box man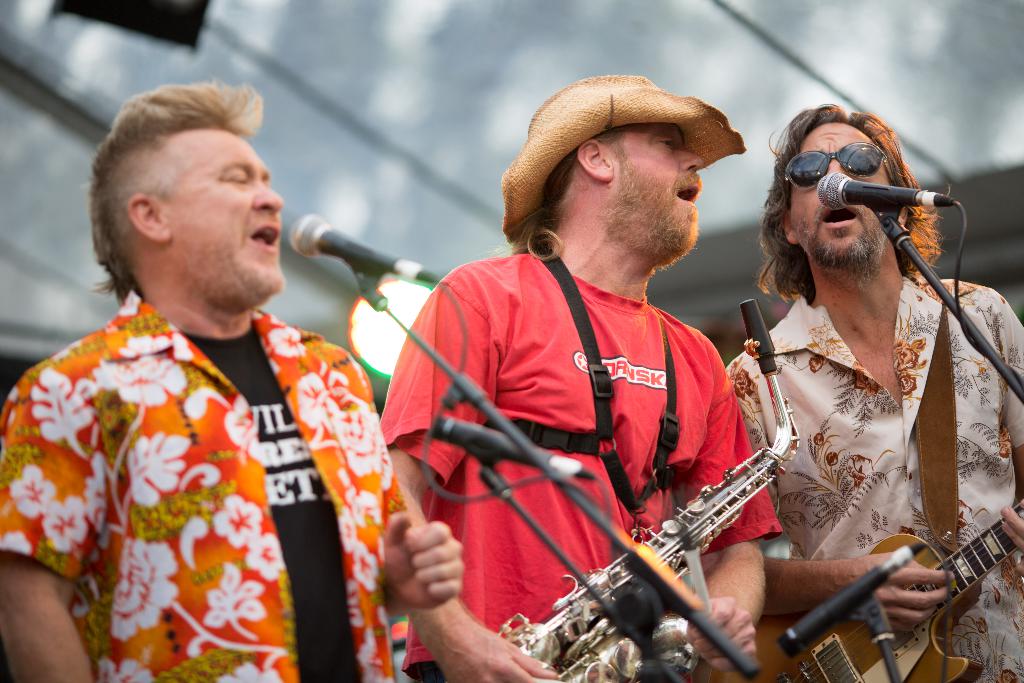
BBox(734, 97, 1023, 680)
